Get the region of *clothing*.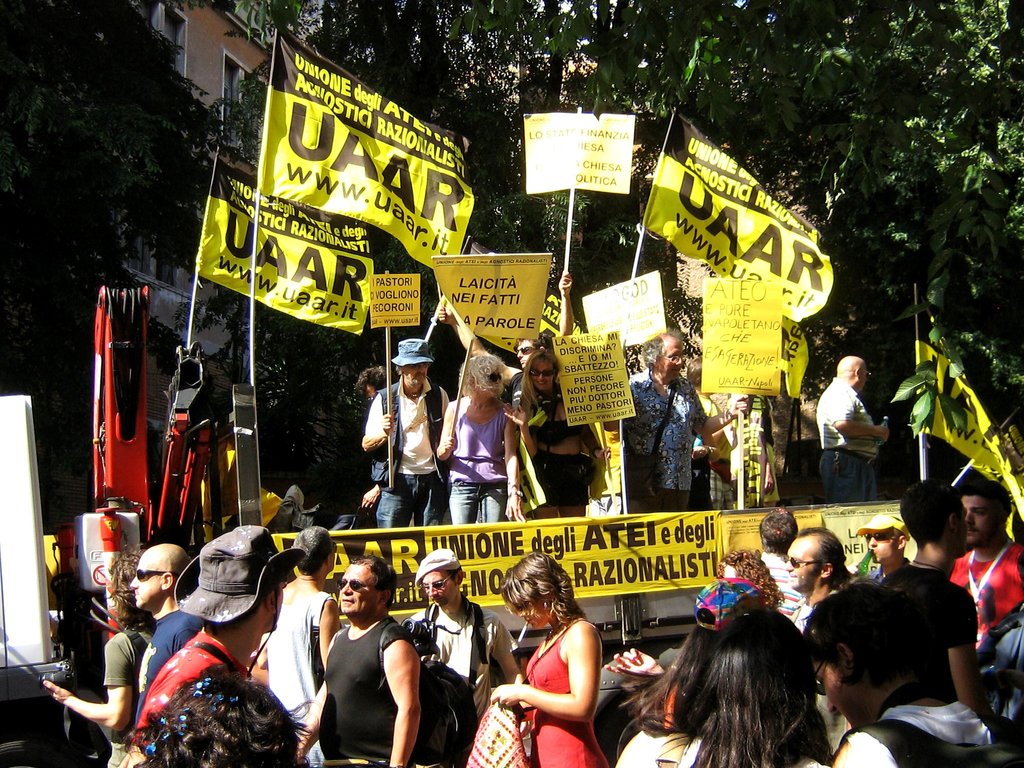
[x1=399, y1=586, x2=523, y2=708].
